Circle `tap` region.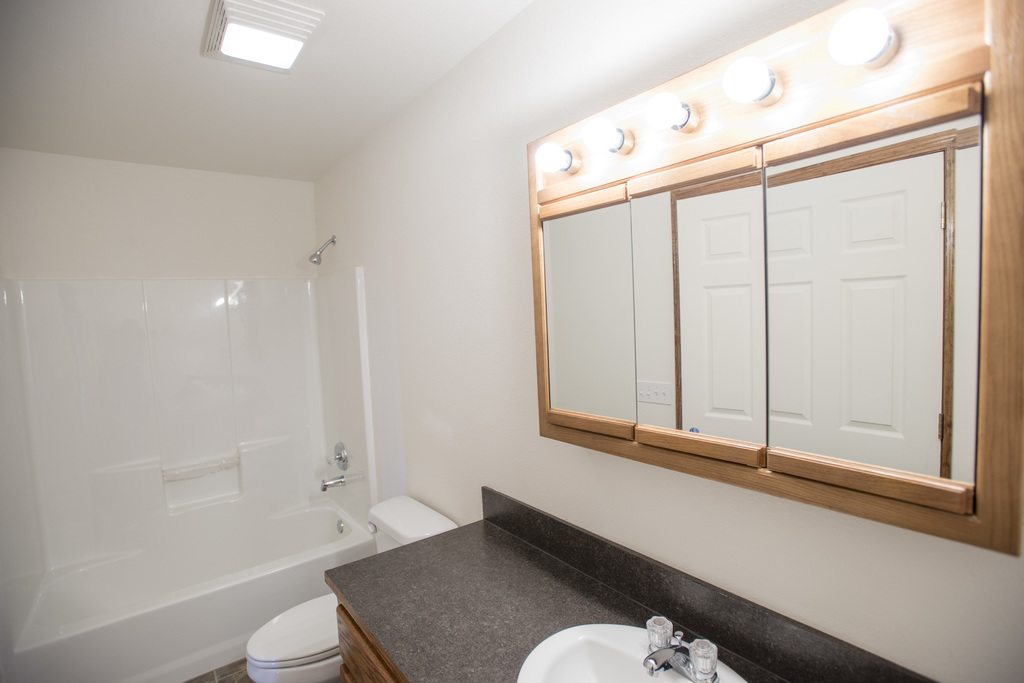
Region: (x1=650, y1=645, x2=687, y2=675).
